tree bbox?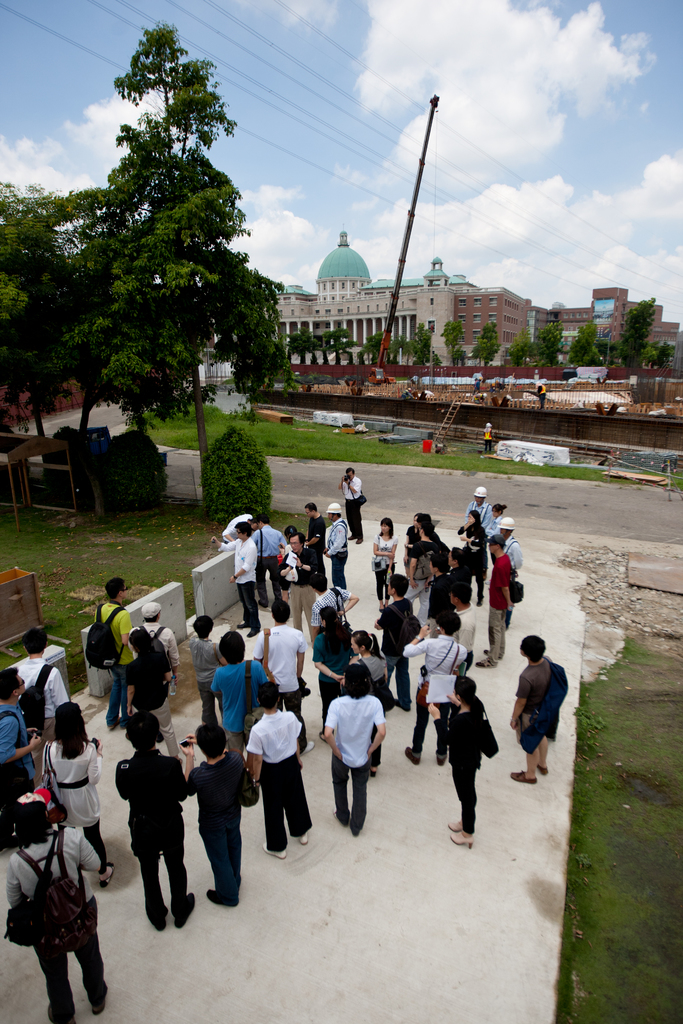
<bbox>0, 183, 51, 451</bbox>
